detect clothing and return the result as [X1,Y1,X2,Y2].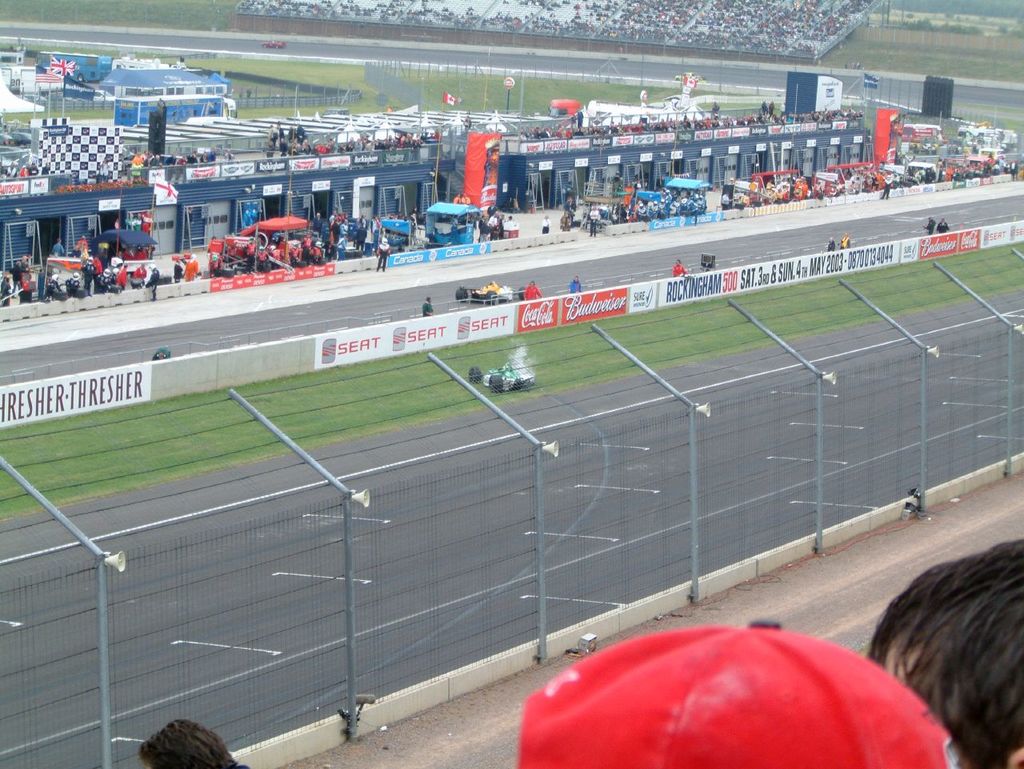
[376,242,386,268].
